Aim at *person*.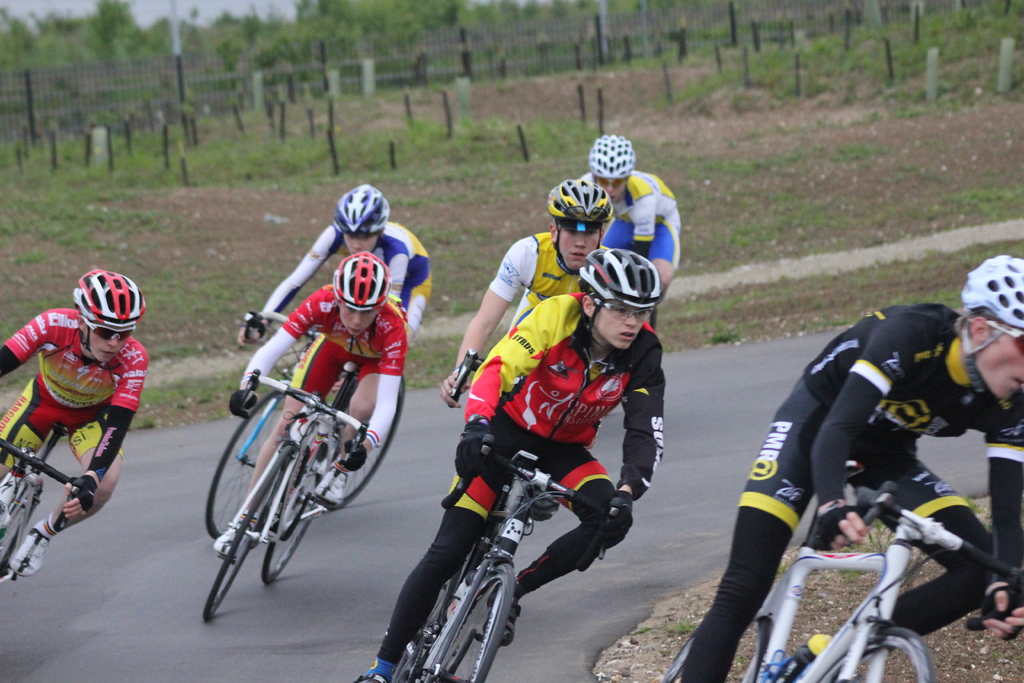
Aimed at [259, 181, 436, 504].
